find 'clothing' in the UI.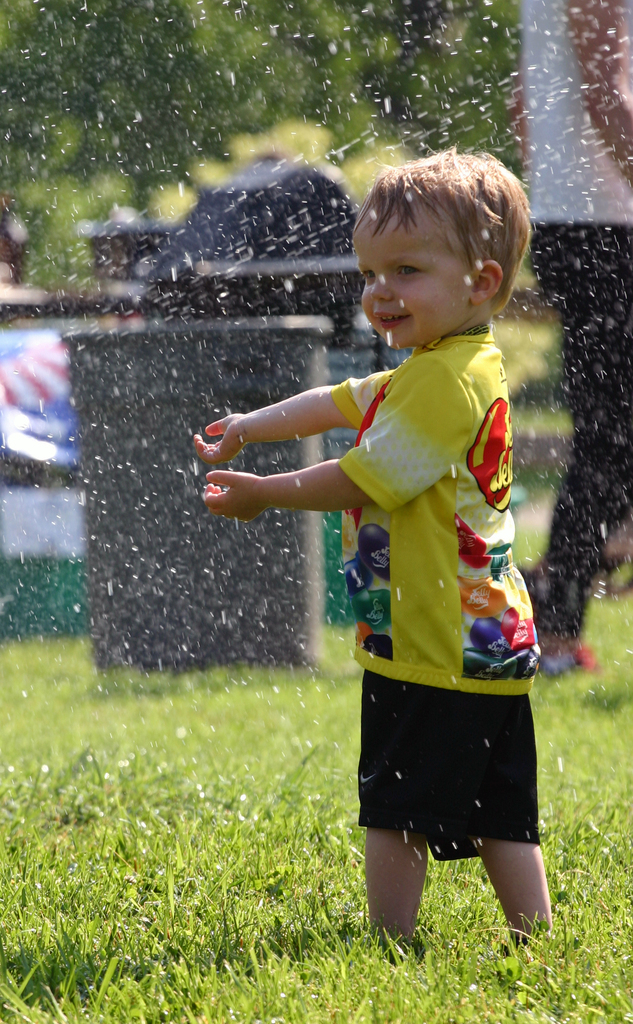
UI element at 308/324/539/854.
